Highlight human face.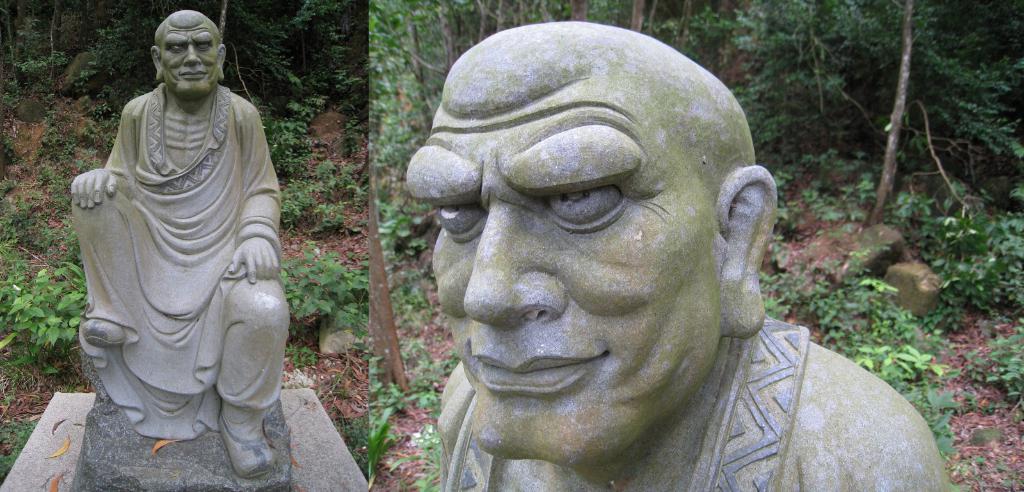
Highlighted region: [160,22,219,95].
